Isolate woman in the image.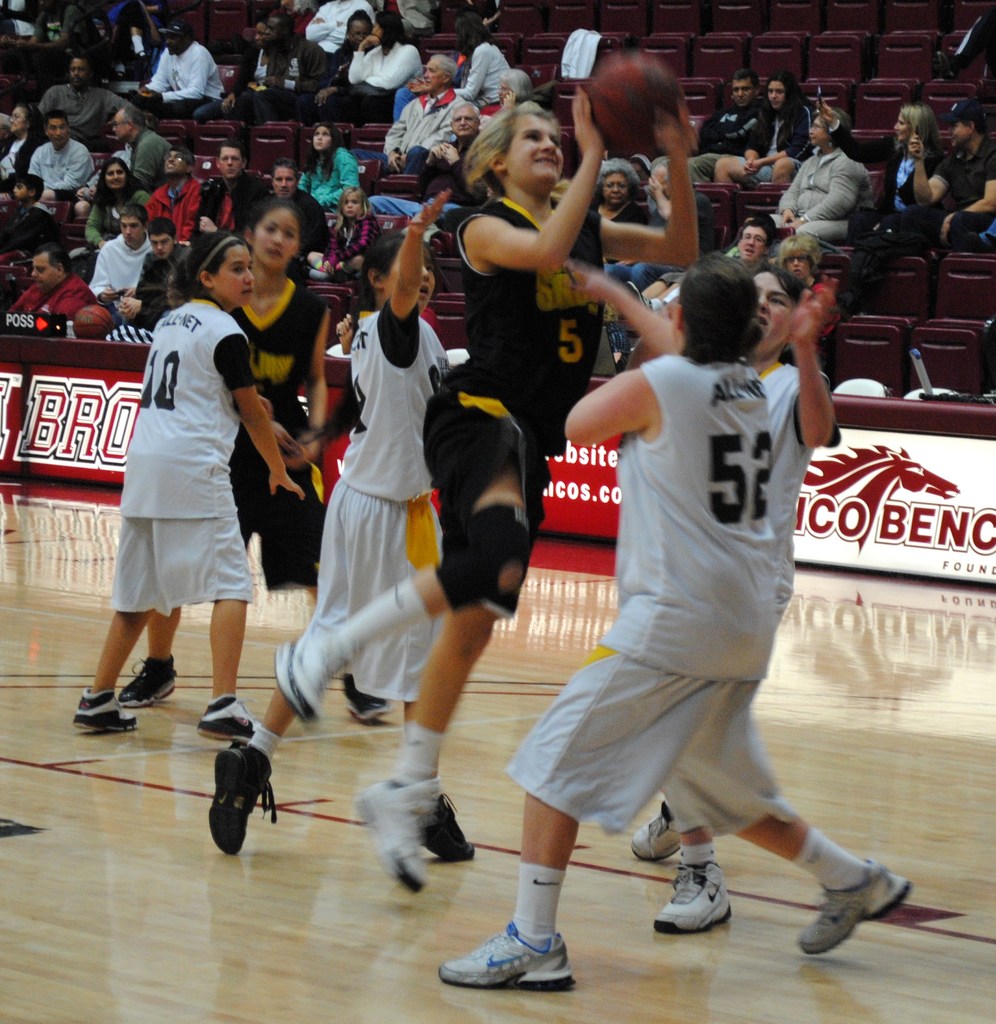
Isolated region: pyautogui.locateOnScreen(339, 13, 424, 111).
